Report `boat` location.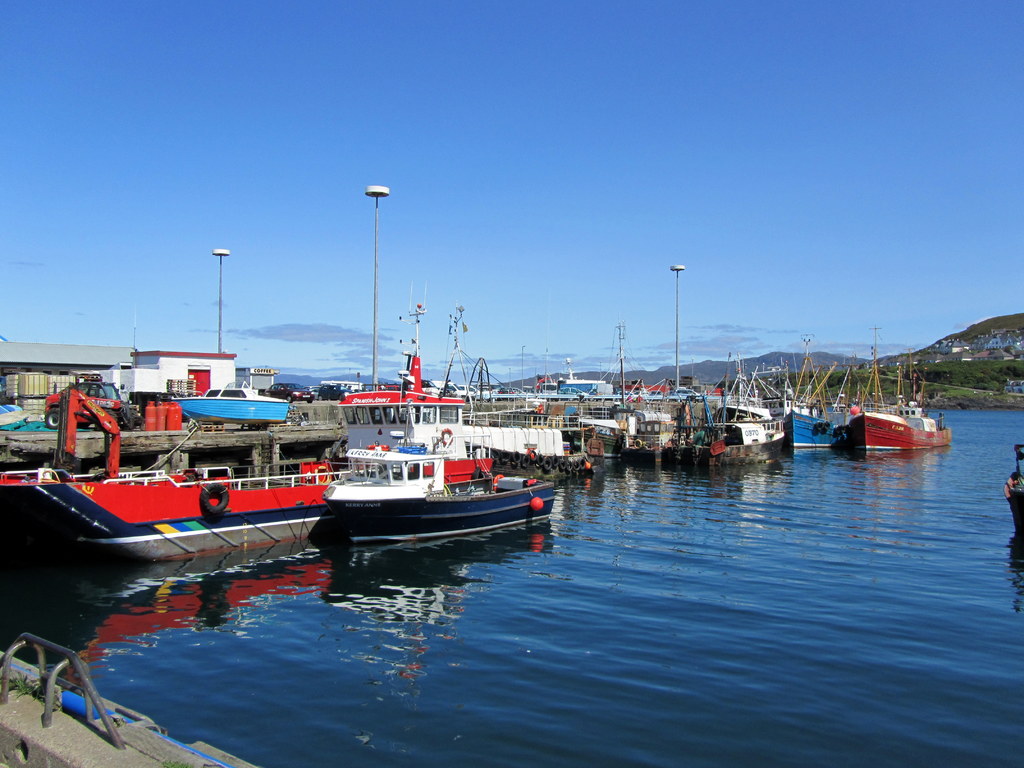
Report: l=462, t=391, r=601, b=462.
